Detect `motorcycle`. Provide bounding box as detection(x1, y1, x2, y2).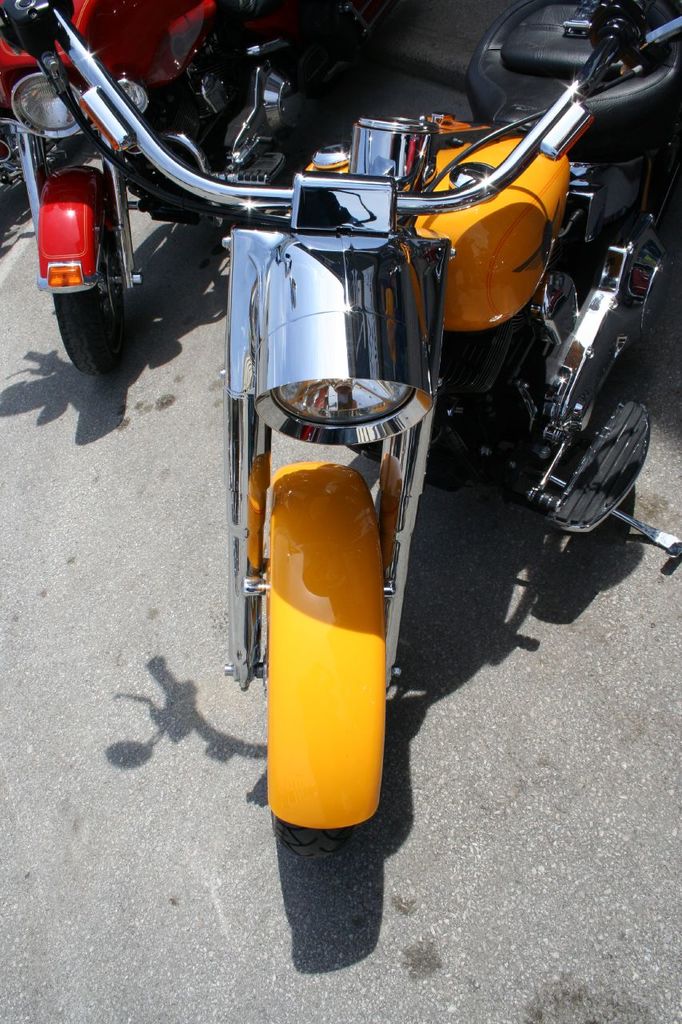
detection(0, 0, 265, 376).
